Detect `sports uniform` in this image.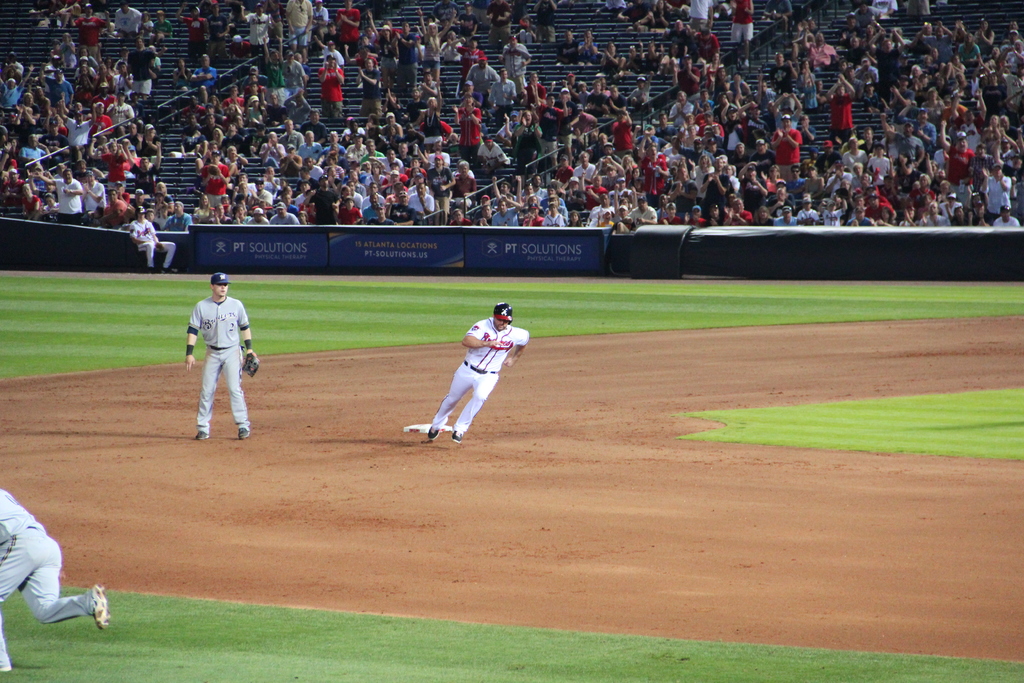
Detection: x1=454, y1=108, x2=477, y2=150.
